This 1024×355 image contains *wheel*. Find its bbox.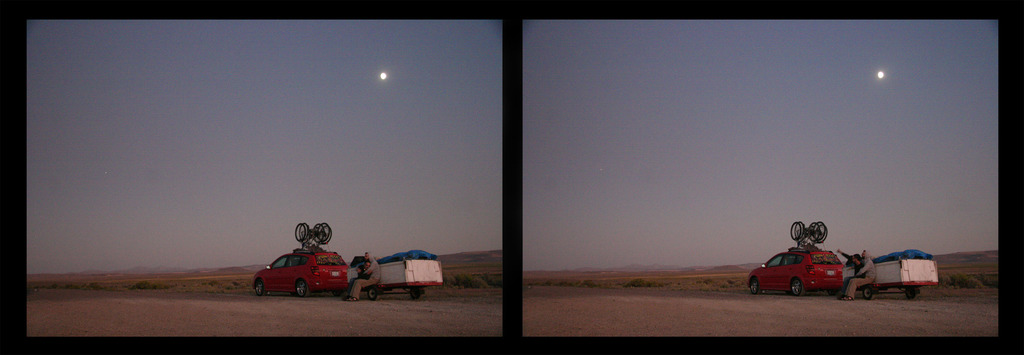
x1=293 y1=219 x2=310 y2=244.
